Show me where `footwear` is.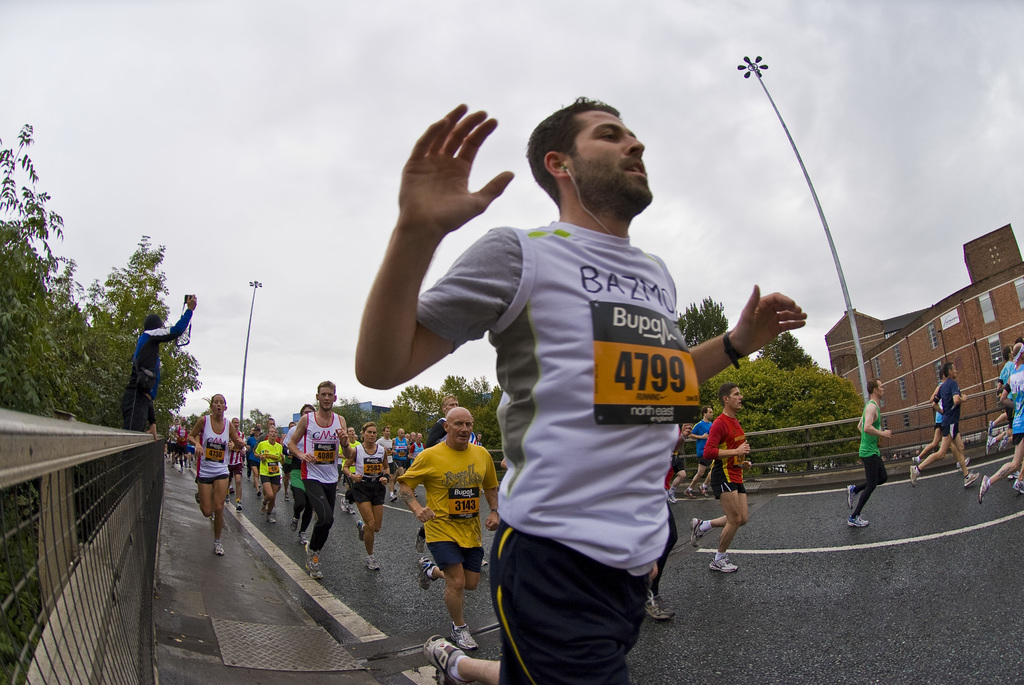
`footwear` is at [987,420,993,437].
